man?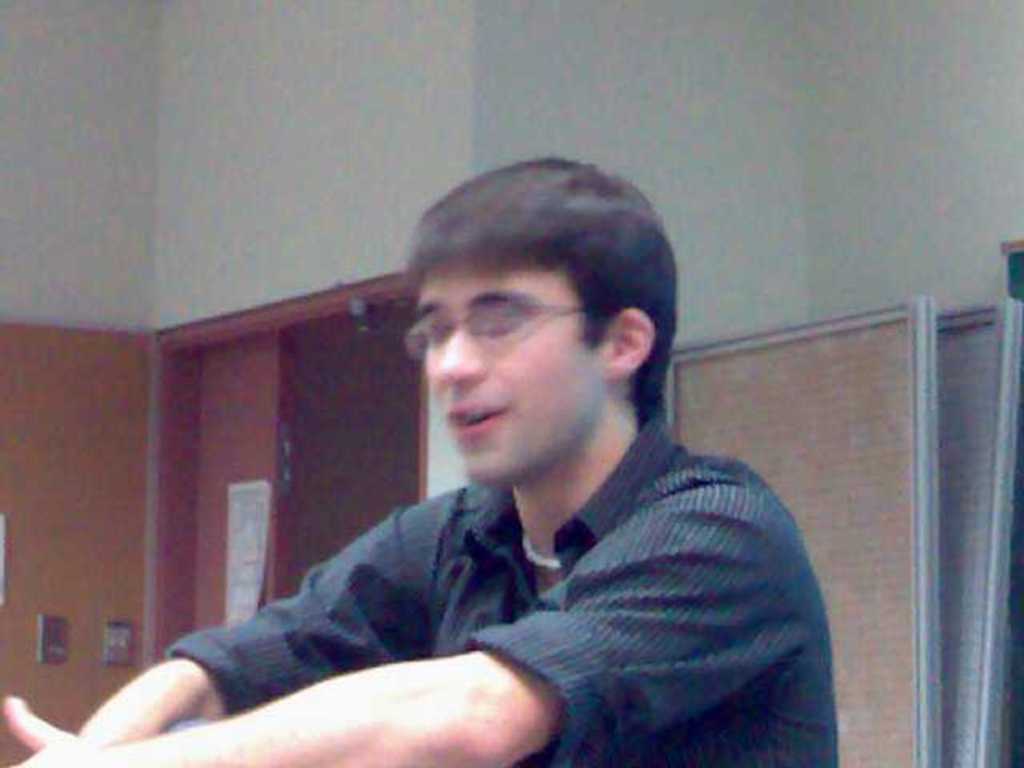
locate(120, 173, 869, 754)
